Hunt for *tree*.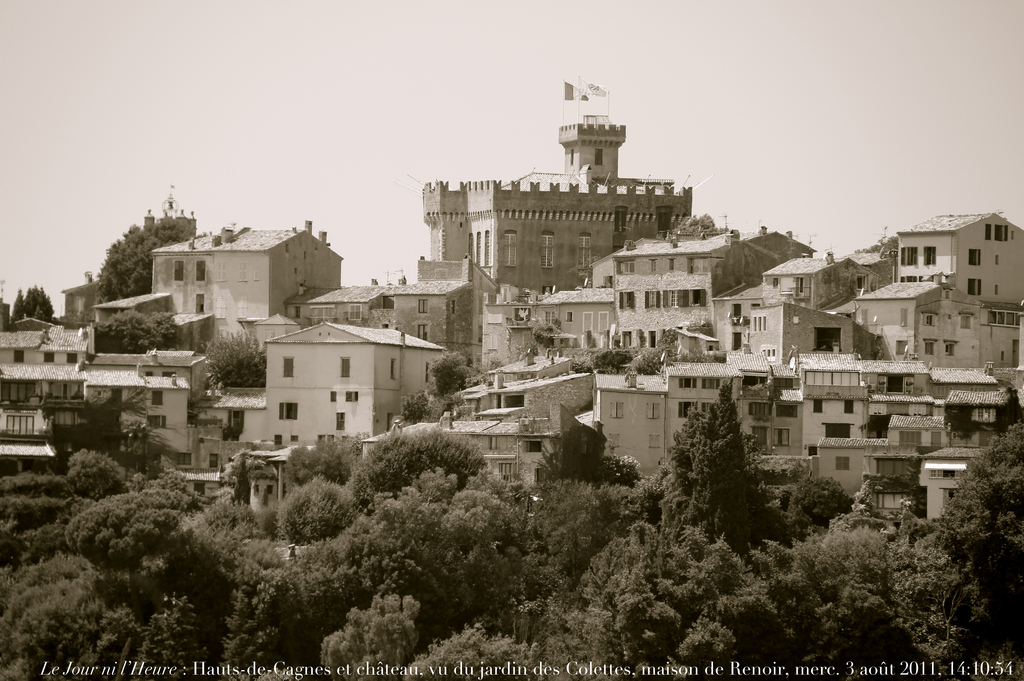
Hunted down at bbox=(655, 380, 792, 549).
